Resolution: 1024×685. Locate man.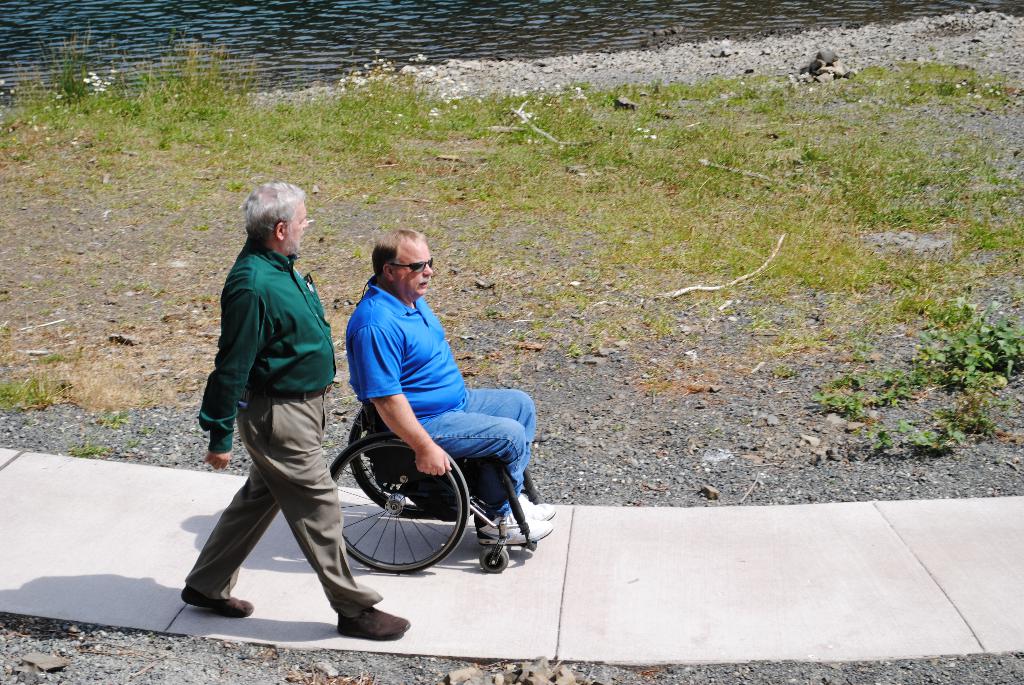
box(183, 176, 367, 647).
